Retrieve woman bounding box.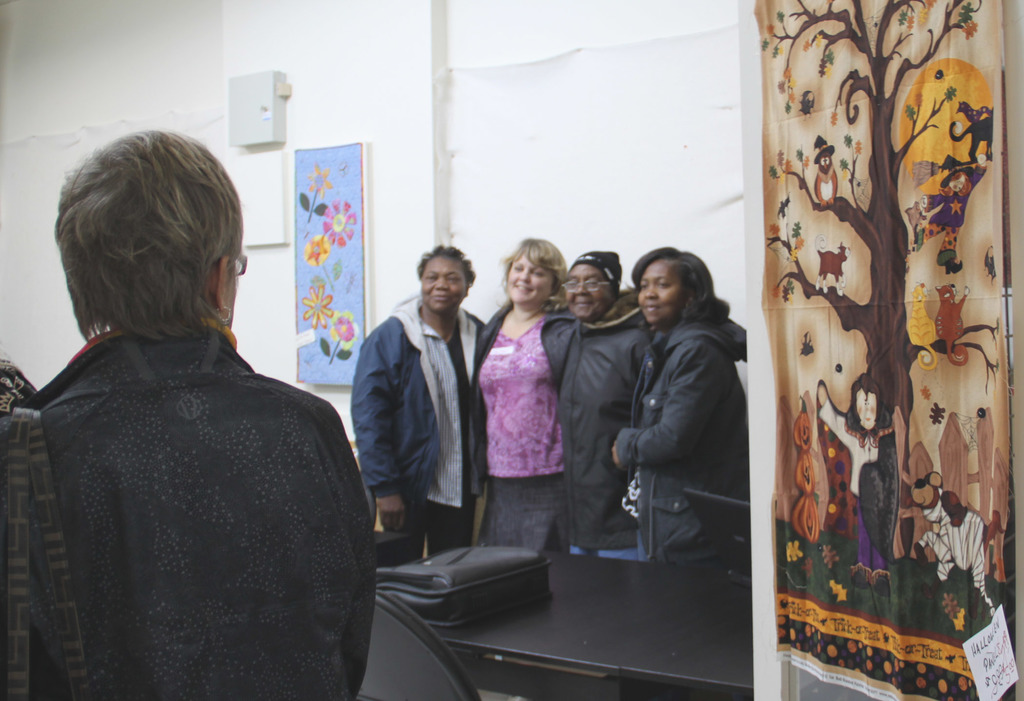
Bounding box: 555/245/660/547.
